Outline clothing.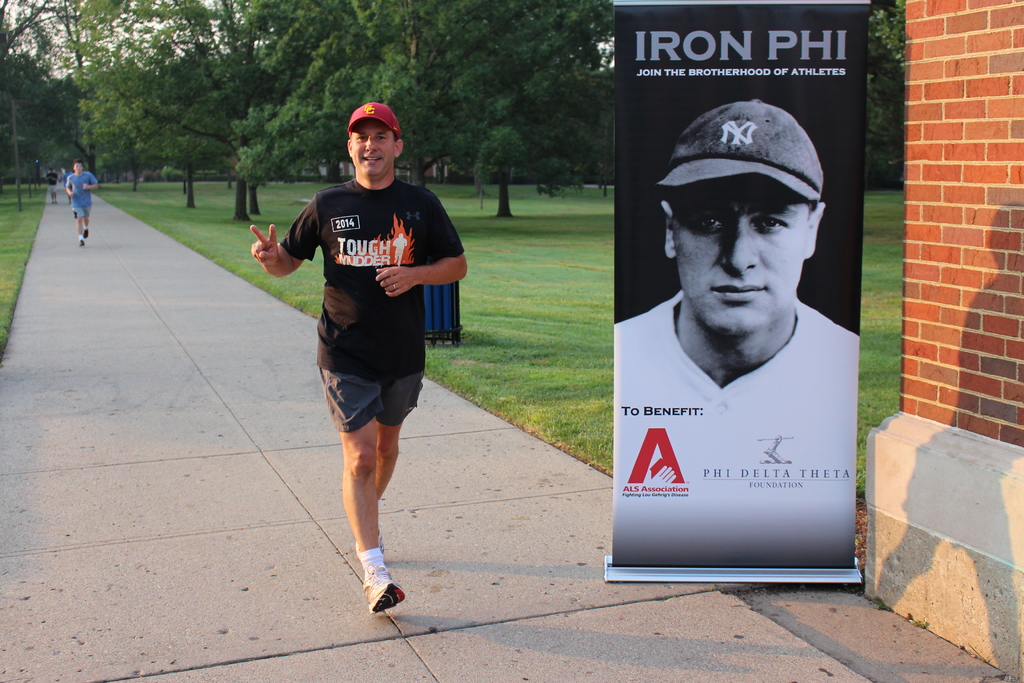
Outline: box=[65, 166, 87, 211].
